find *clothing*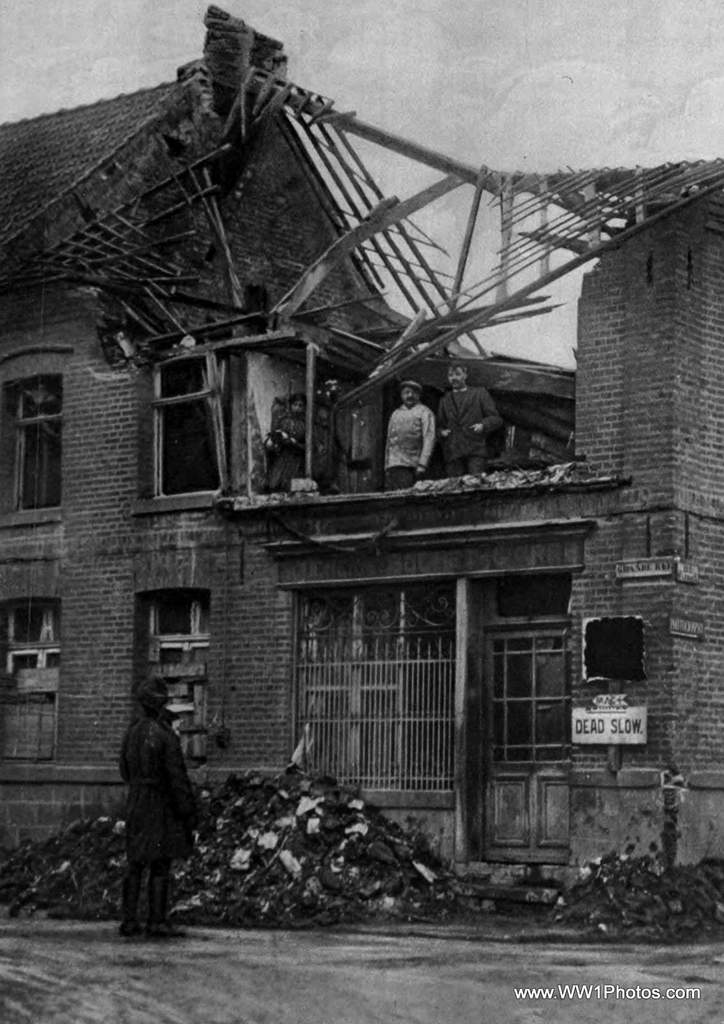
(378, 405, 441, 495)
